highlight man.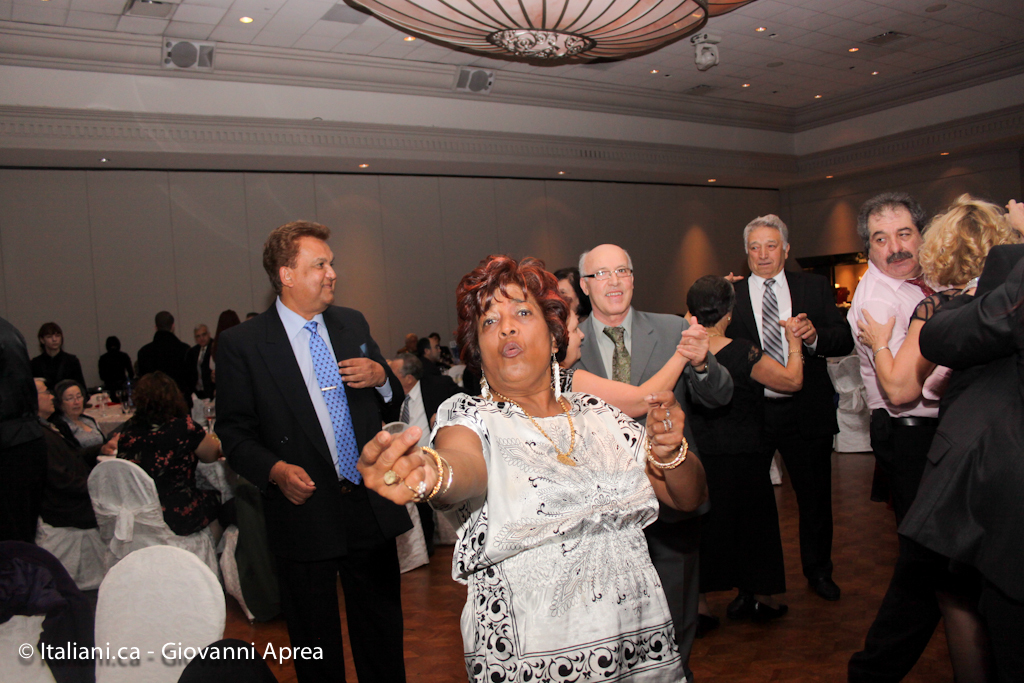
Highlighted region: {"x1": 727, "y1": 207, "x2": 855, "y2": 596}.
